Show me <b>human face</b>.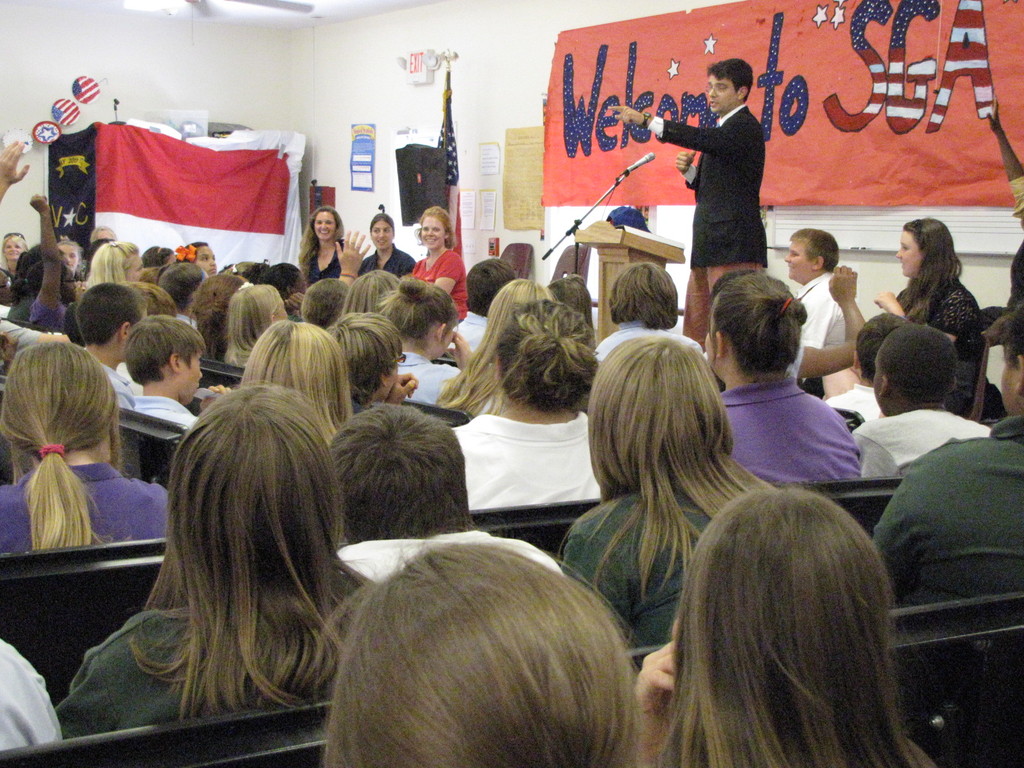
<b>human face</b> is here: (left=895, top=232, right=922, bottom=277).
